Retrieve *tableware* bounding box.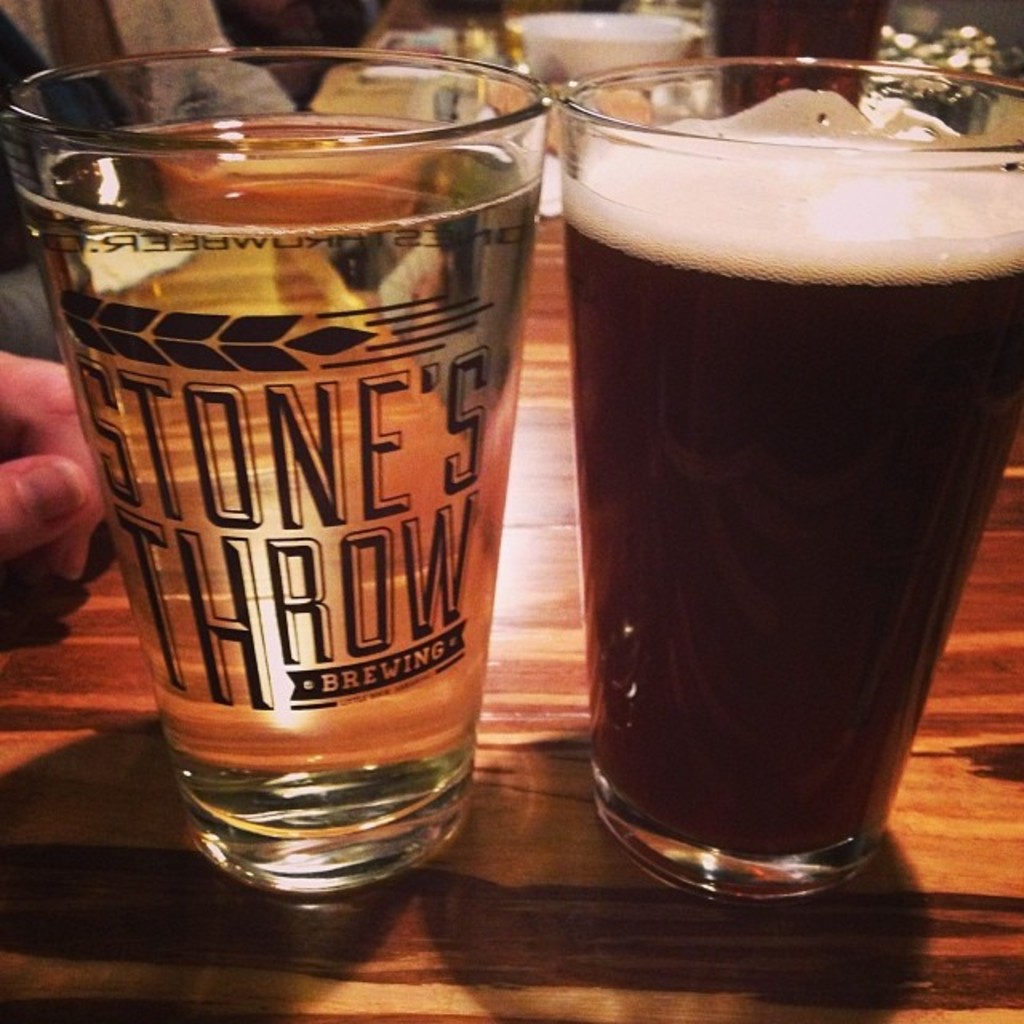
Bounding box: {"left": 549, "top": 43, "right": 1022, "bottom": 934}.
